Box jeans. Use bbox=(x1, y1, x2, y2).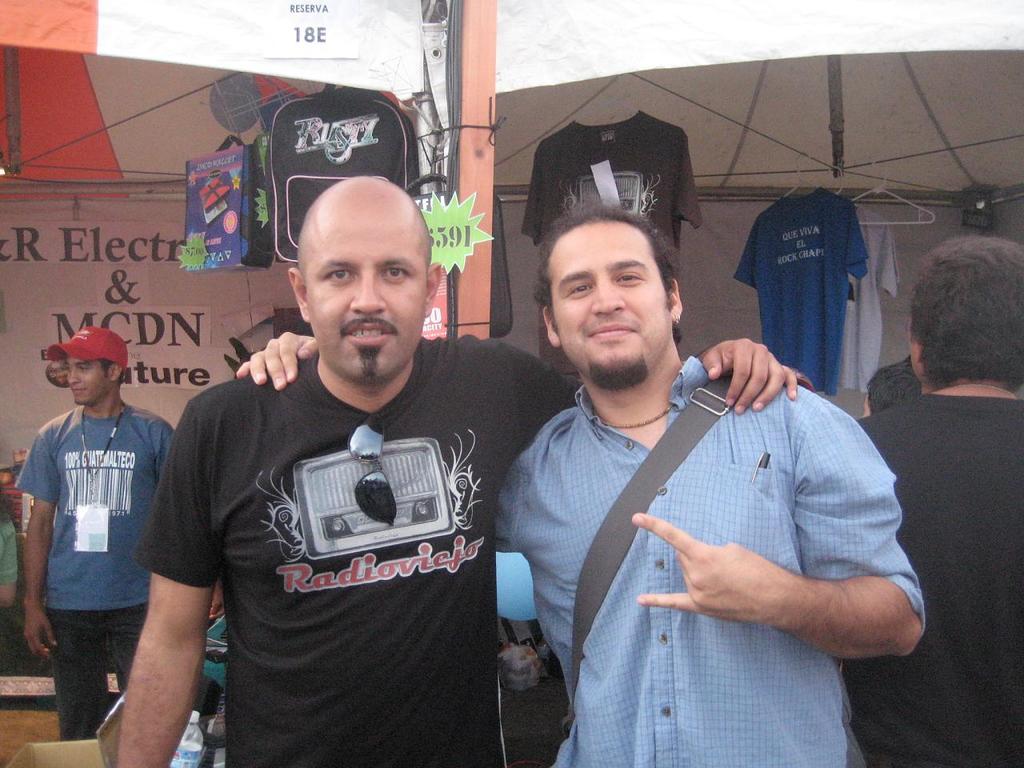
bbox=(45, 601, 145, 742).
